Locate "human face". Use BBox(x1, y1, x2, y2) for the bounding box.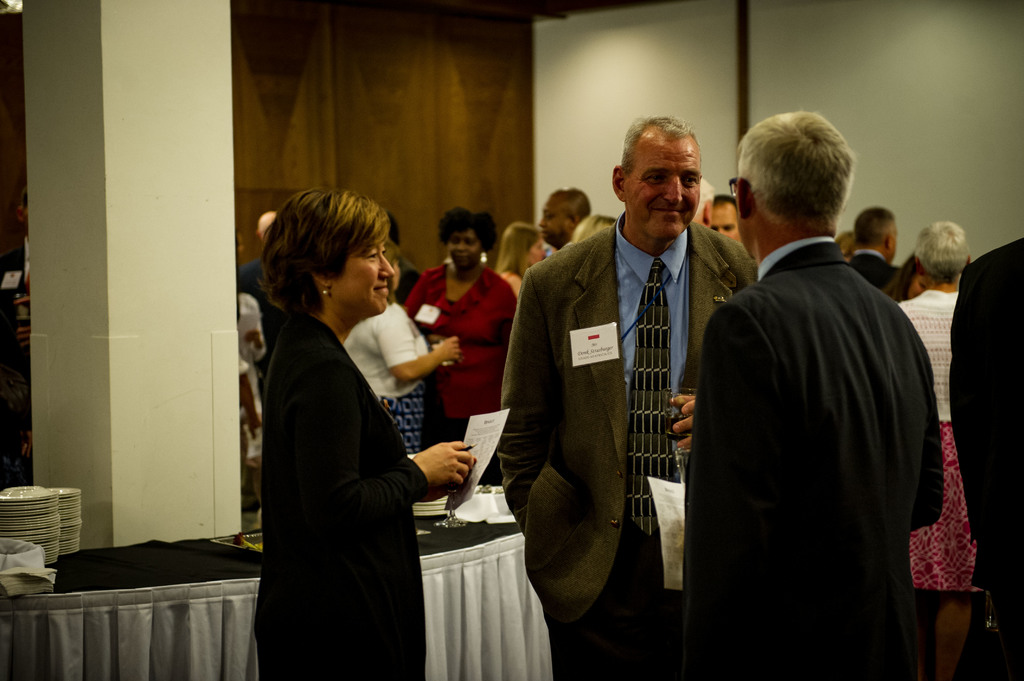
BBox(621, 140, 701, 238).
